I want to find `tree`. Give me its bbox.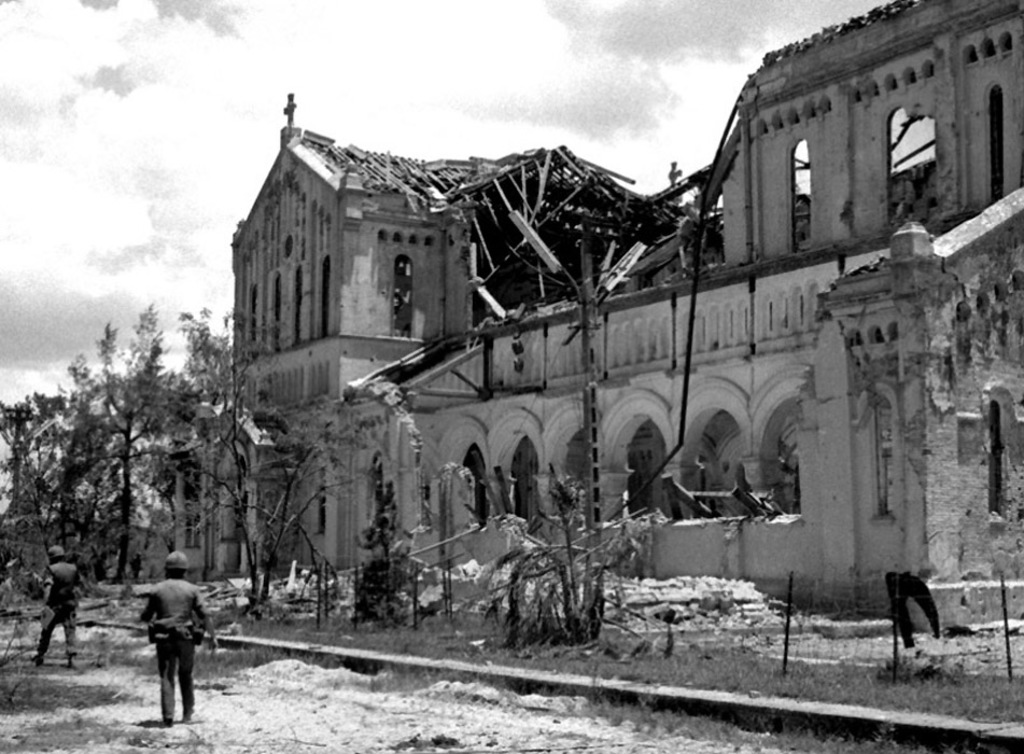
pyautogui.locateOnScreen(165, 287, 413, 629).
